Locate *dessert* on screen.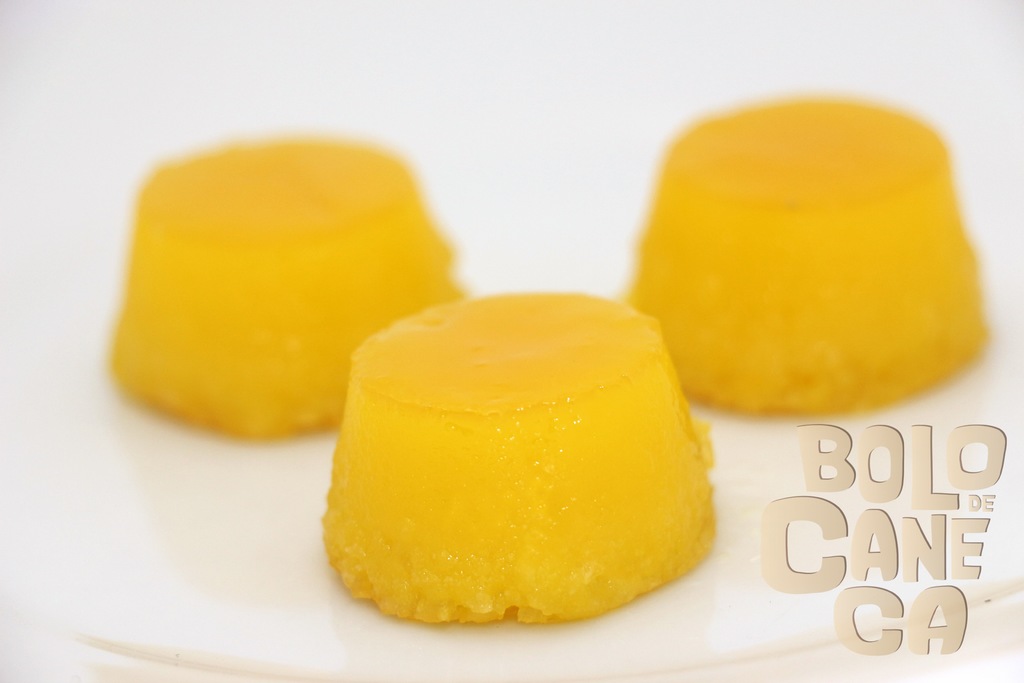
On screen at [x1=109, y1=131, x2=457, y2=447].
